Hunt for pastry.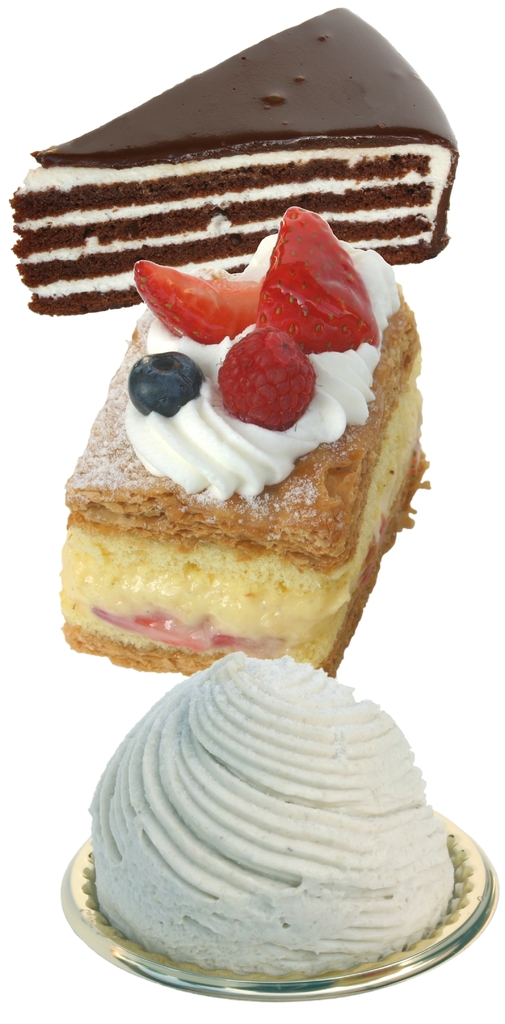
Hunted down at pyautogui.locateOnScreen(64, 202, 435, 678).
